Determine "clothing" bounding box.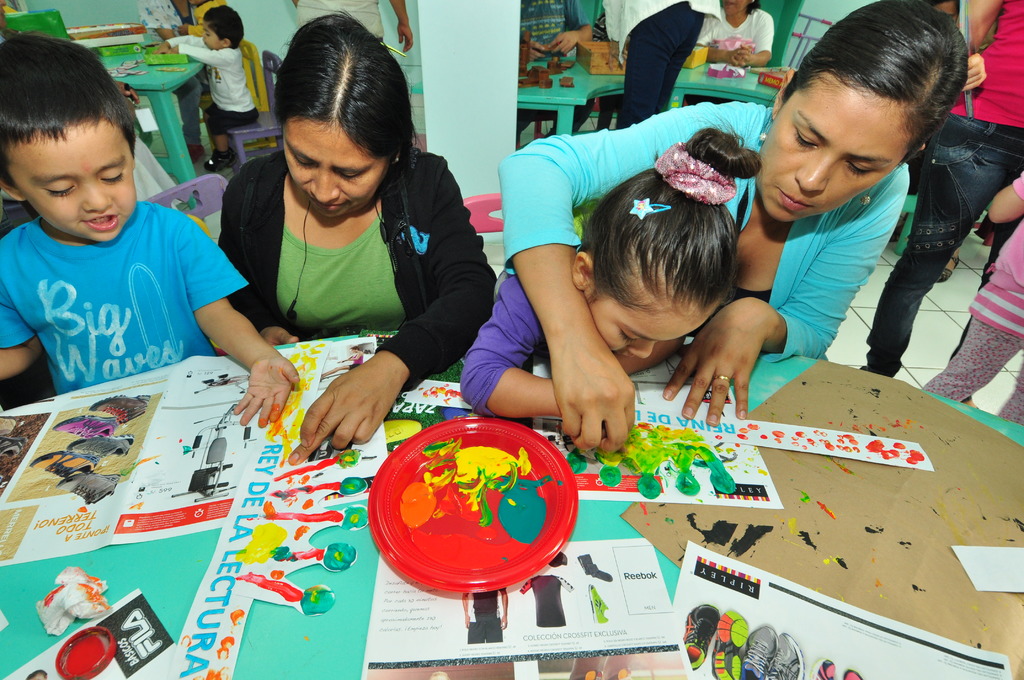
Determined: <box>861,0,1023,376</box>.
